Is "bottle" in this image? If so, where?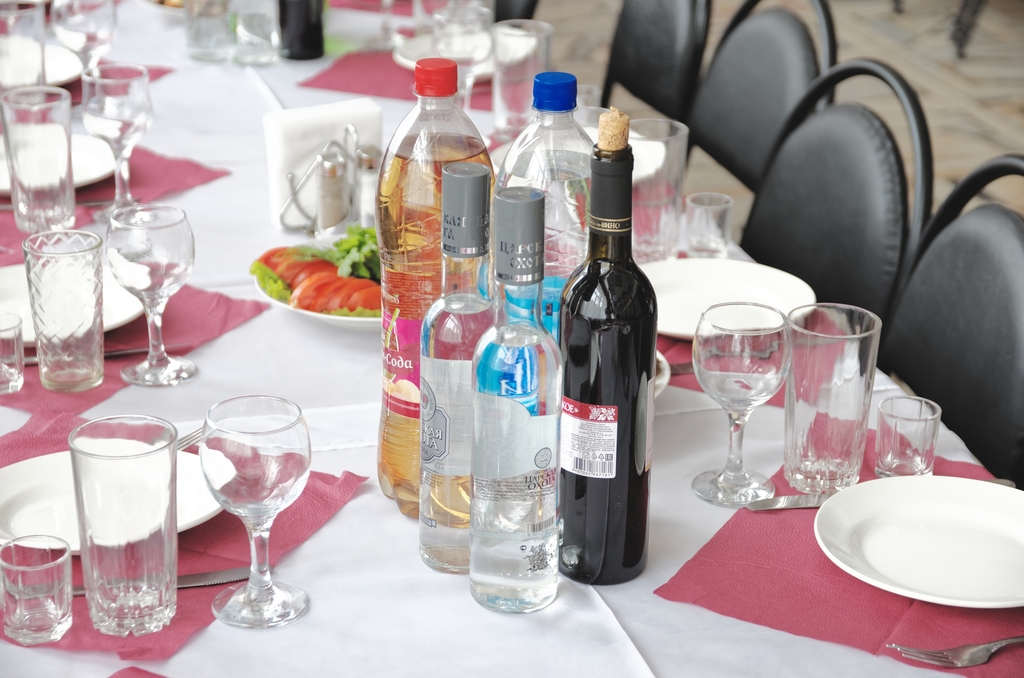
Yes, at crop(556, 133, 656, 578).
